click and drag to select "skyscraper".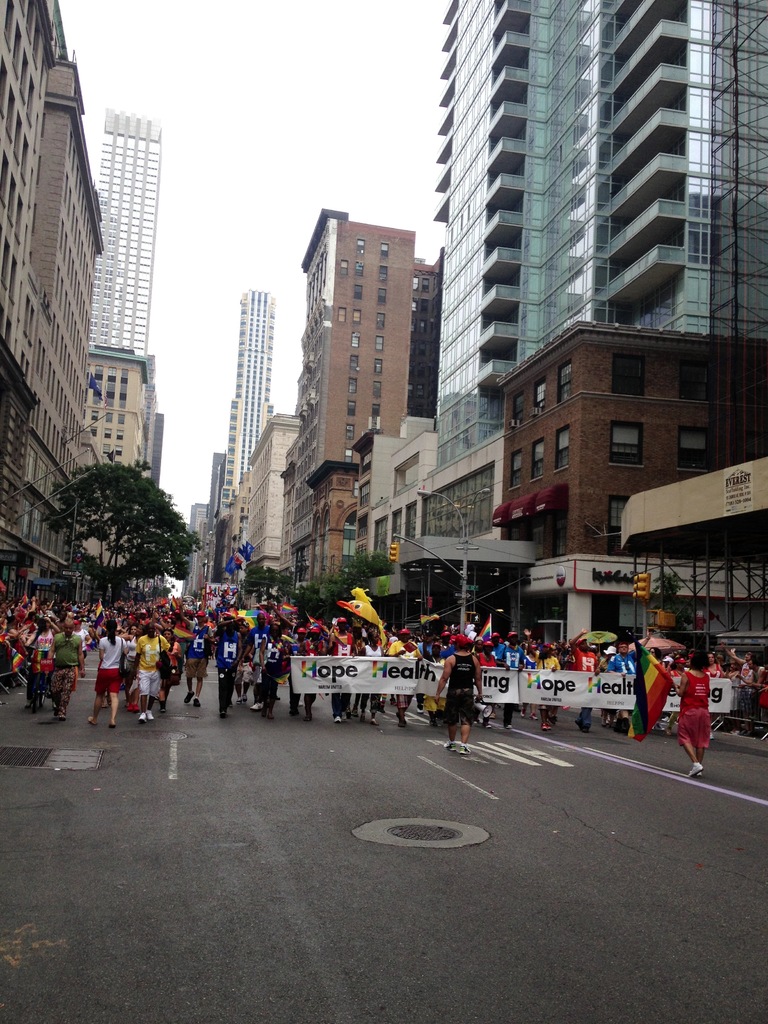
Selection: {"left": 391, "top": 0, "right": 541, "bottom": 636}.
